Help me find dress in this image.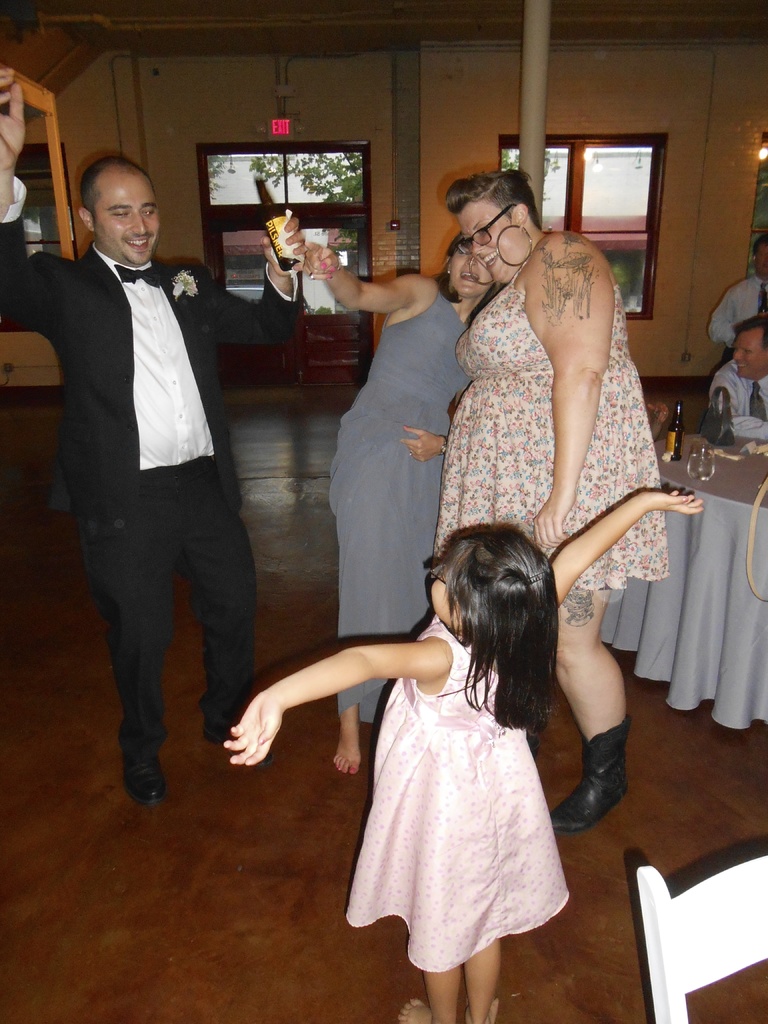
Found it: {"x1": 439, "y1": 227, "x2": 670, "y2": 599}.
